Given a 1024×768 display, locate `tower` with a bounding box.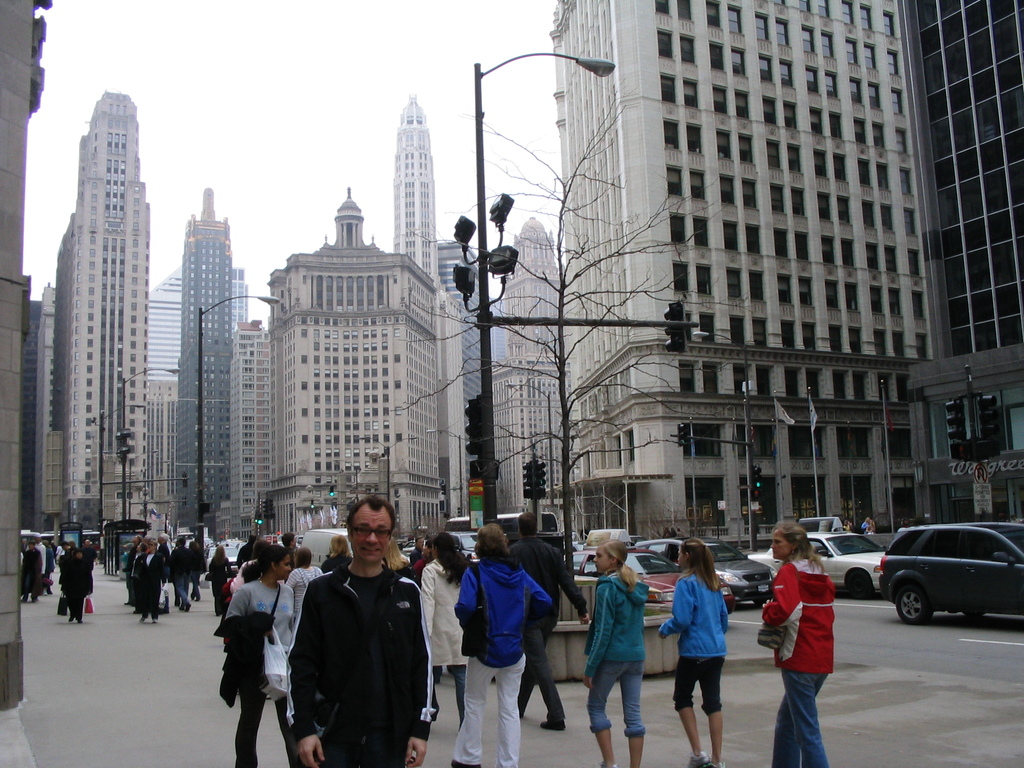
Located: select_region(908, 0, 1023, 518).
